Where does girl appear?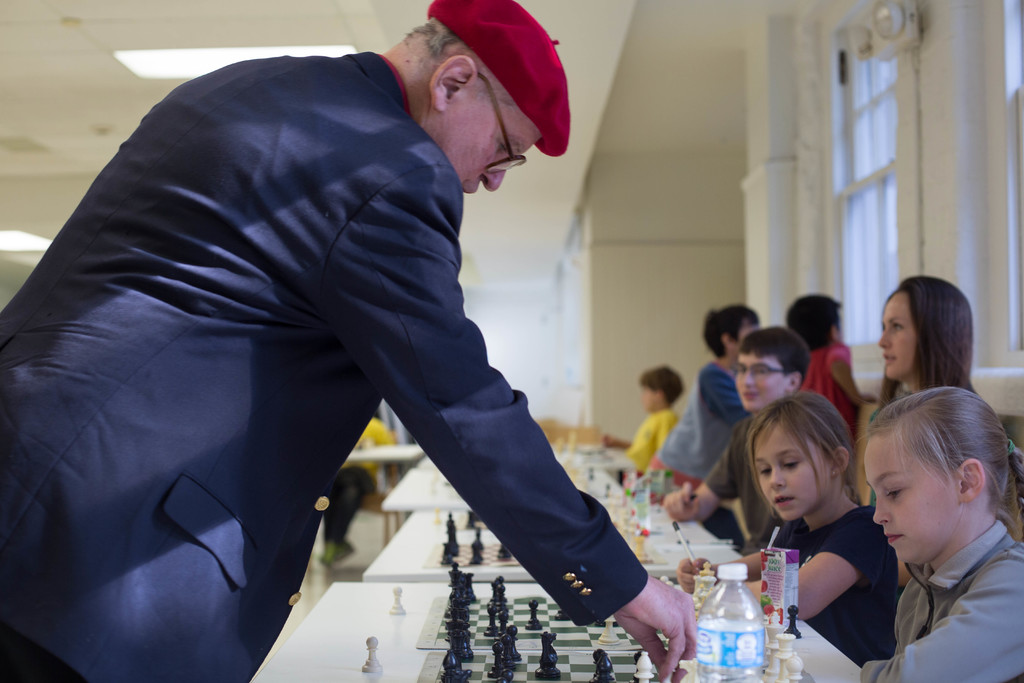
Appears at select_region(678, 391, 902, 671).
